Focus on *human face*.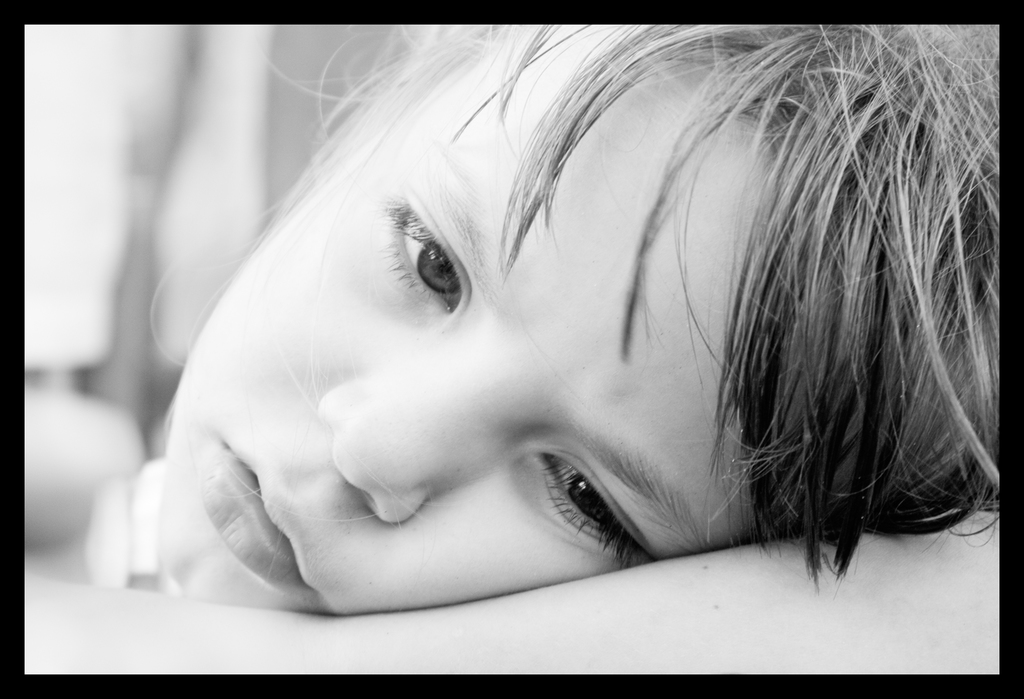
Focused at x1=157, y1=28, x2=883, y2=604.
